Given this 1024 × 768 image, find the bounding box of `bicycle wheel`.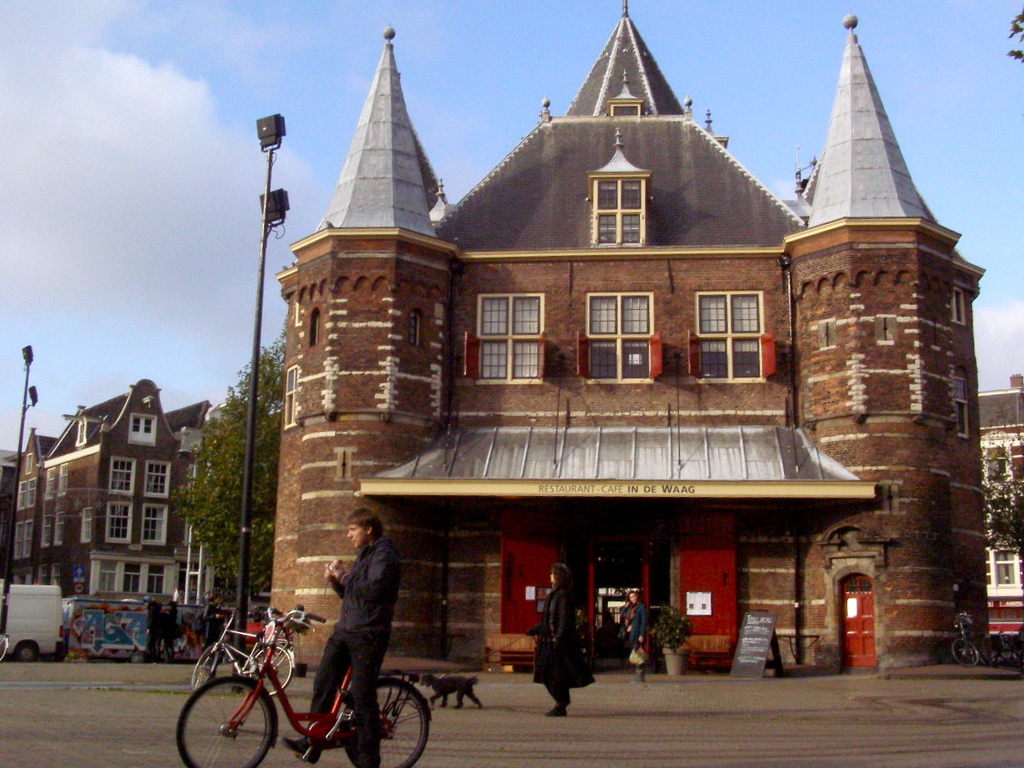
rect(354, 671, 421, 767).
